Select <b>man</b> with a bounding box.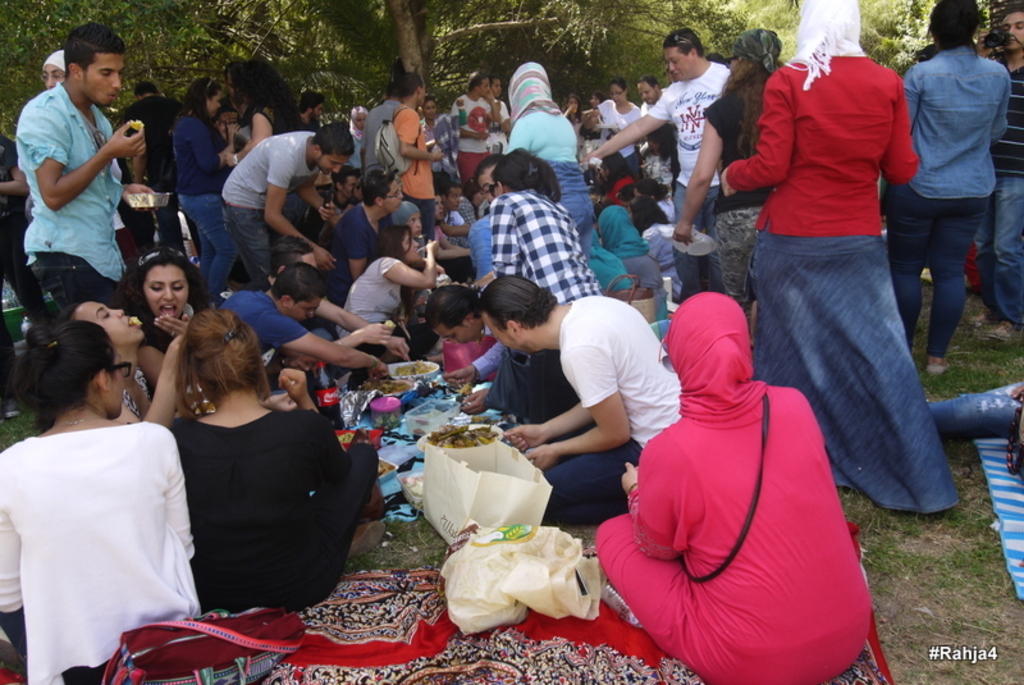
17 23 146 352.
